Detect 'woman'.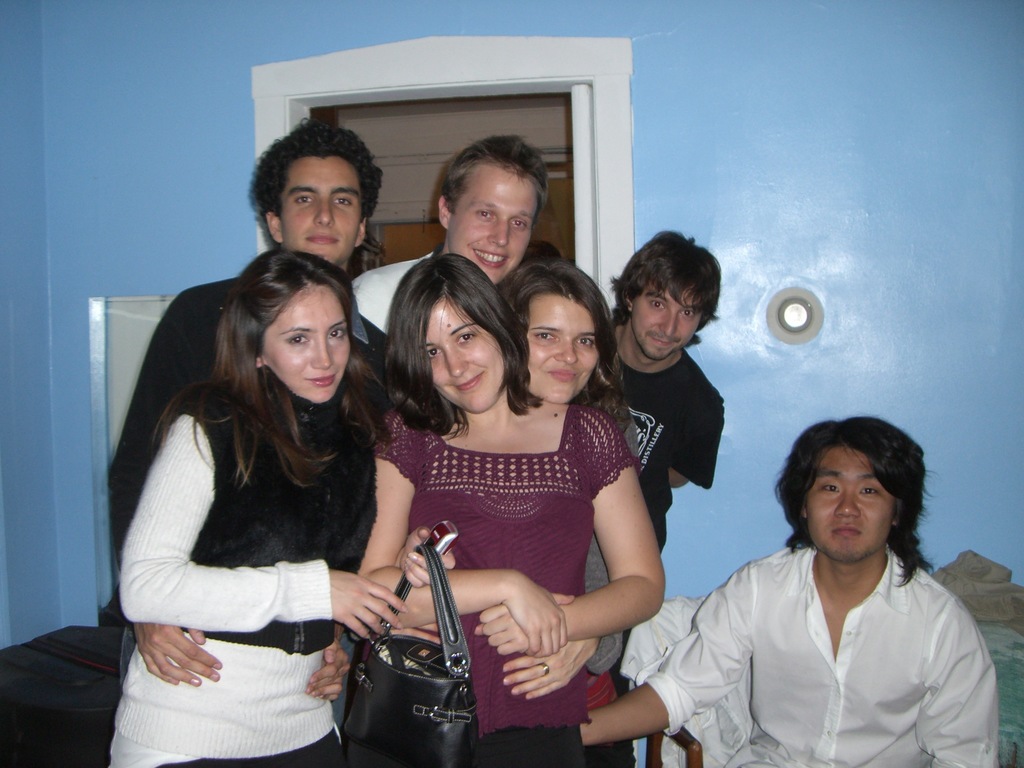
Detected at bbox(489, 252, 632, 767).
